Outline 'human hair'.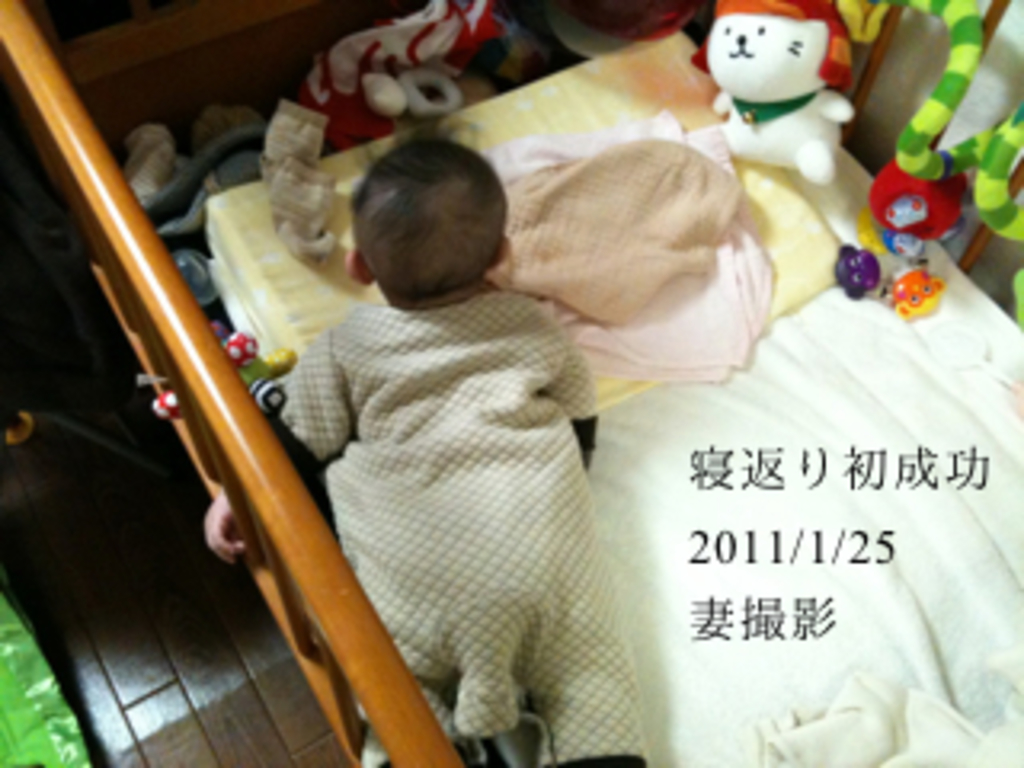
Outline: region(355, 128, 509, 304).
